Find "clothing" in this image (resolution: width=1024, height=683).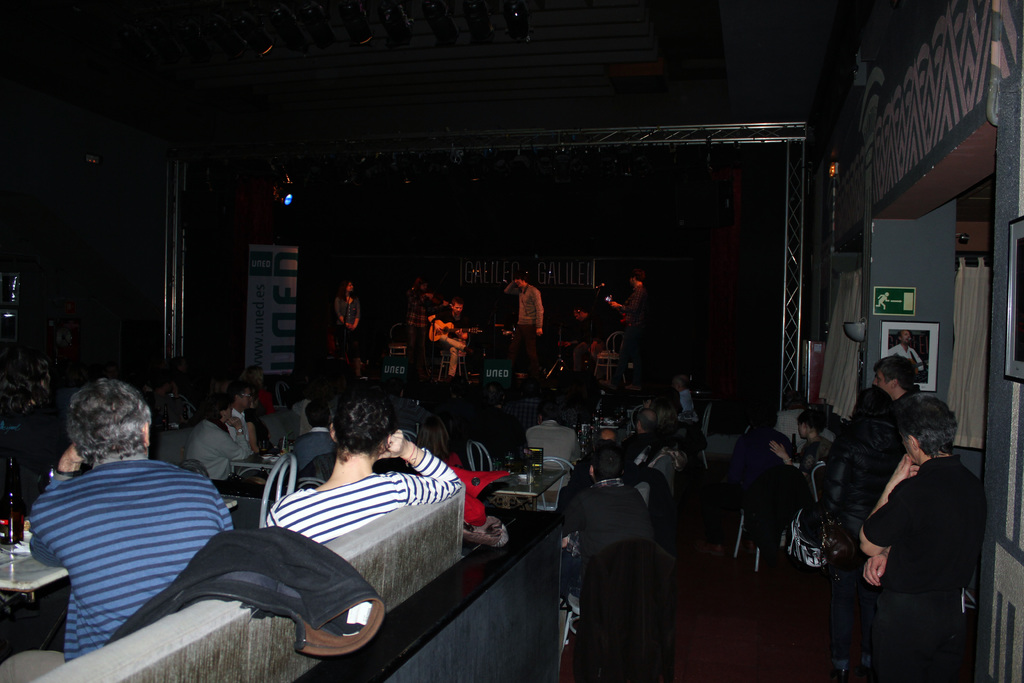
<region>490, 283, 545, 373</region>.
